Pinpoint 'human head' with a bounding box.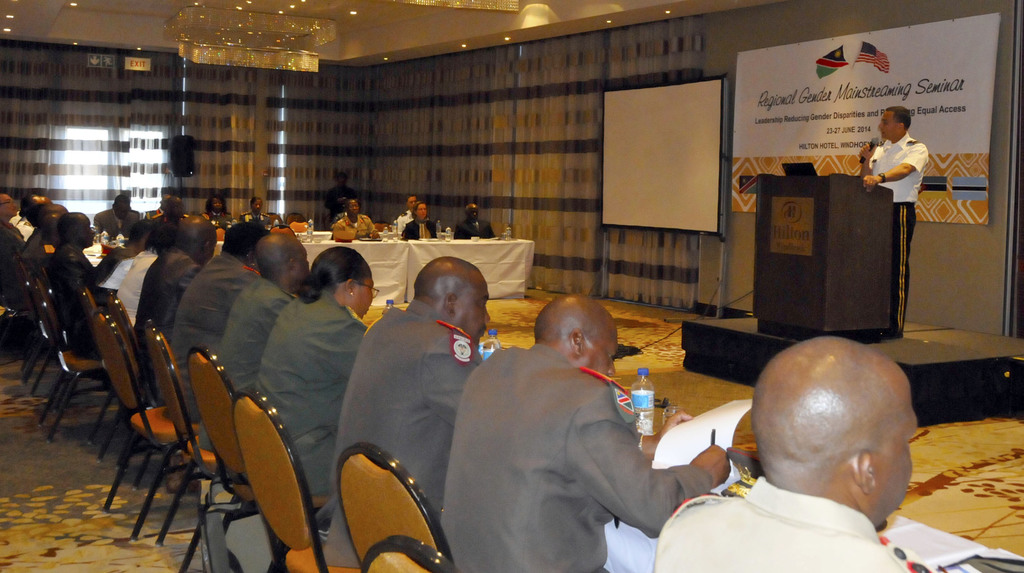
box=[412, 199, 429, 220].
